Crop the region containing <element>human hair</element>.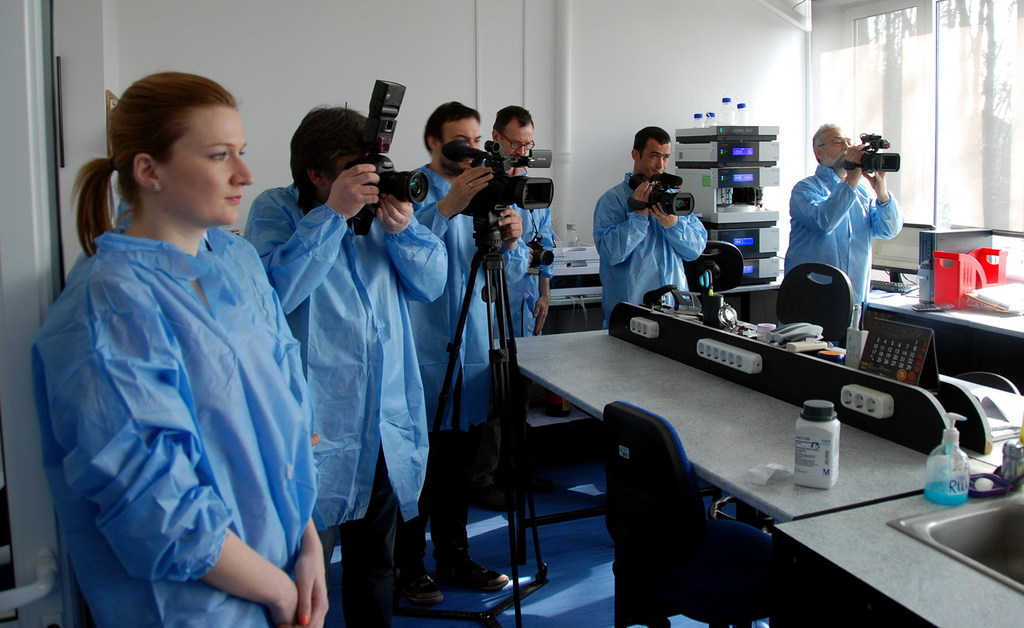
Crop region: Rect(489, 103, 535, 129).
